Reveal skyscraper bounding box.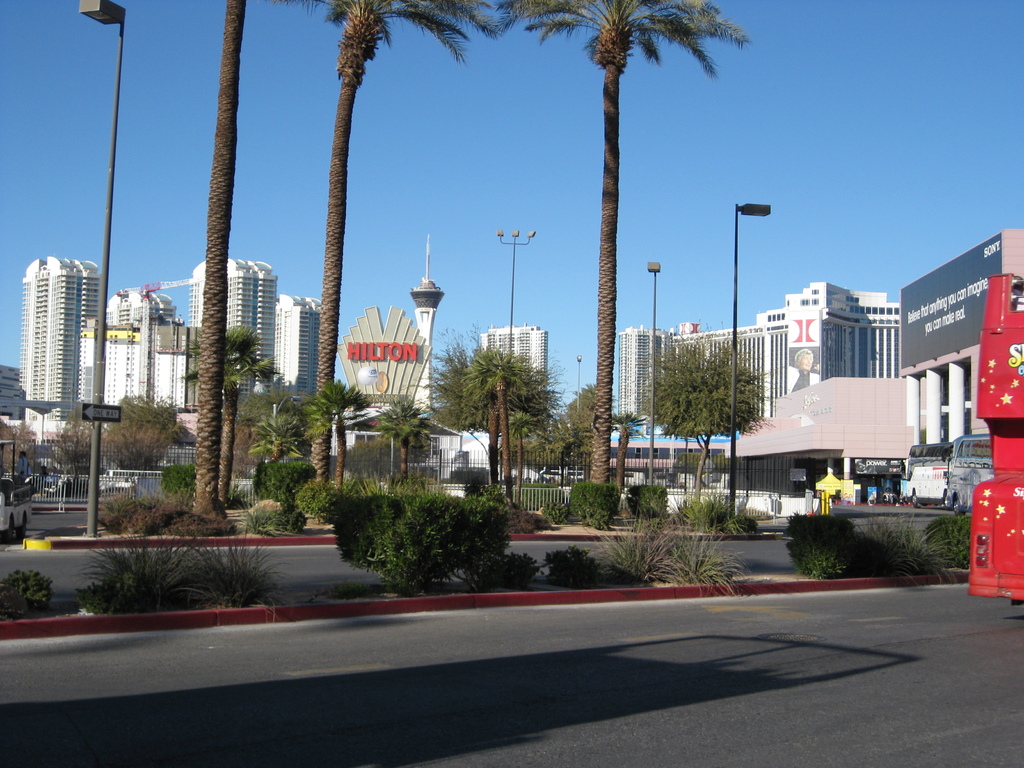
Revealed: [left=10, top=230, right=105, bottom=477].
